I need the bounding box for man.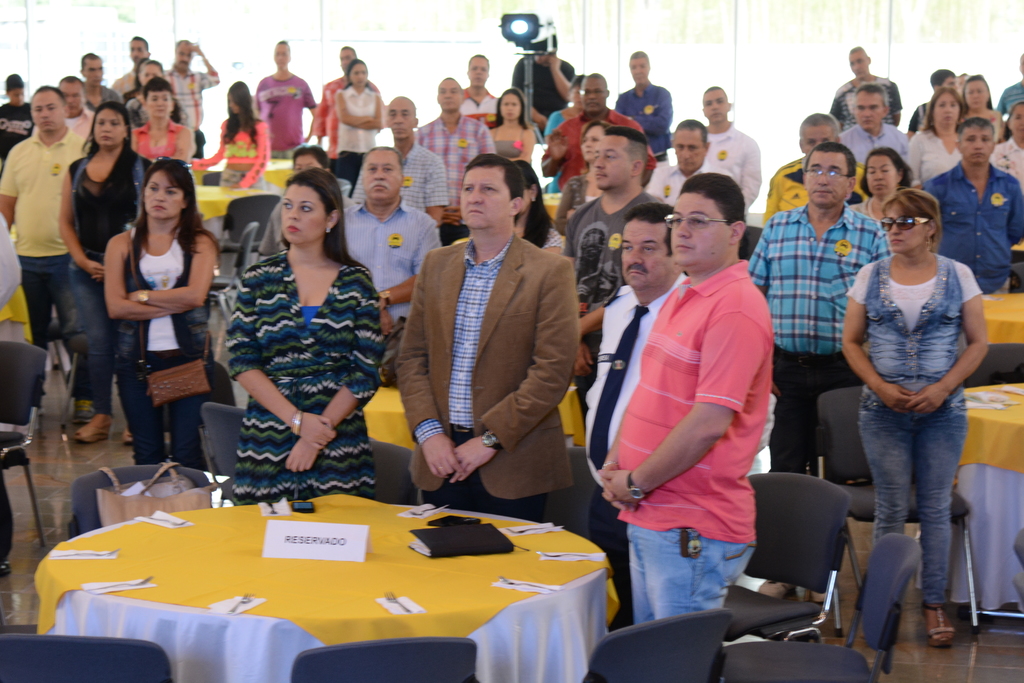
Here it is: crop(0, 79, 92, 383).
